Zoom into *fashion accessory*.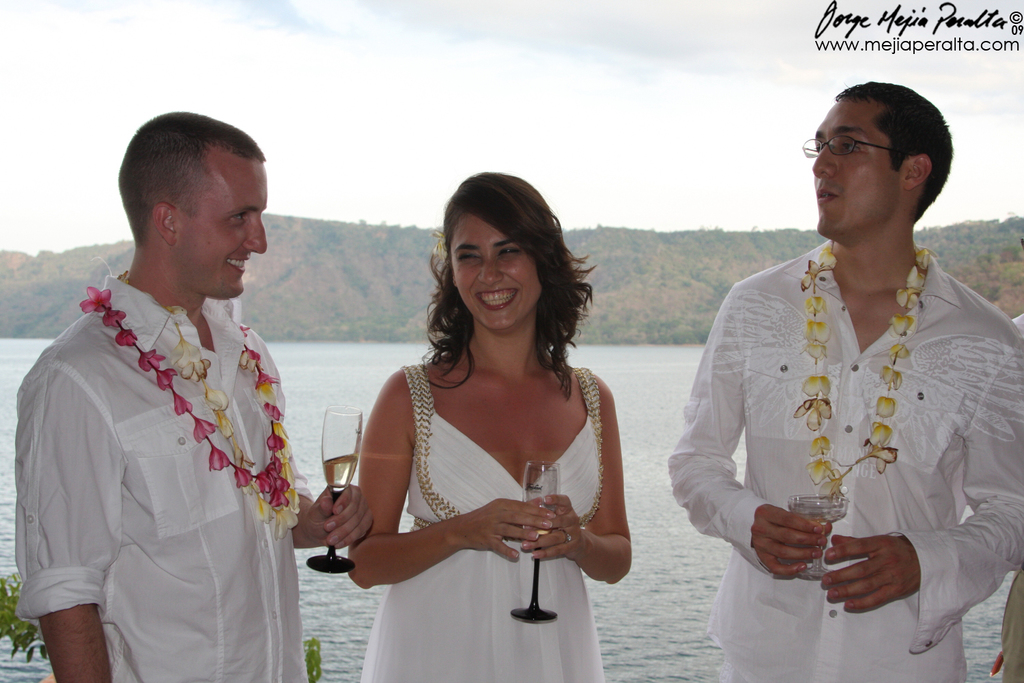
Zoom target: box=[80, 286, 294, 505].
